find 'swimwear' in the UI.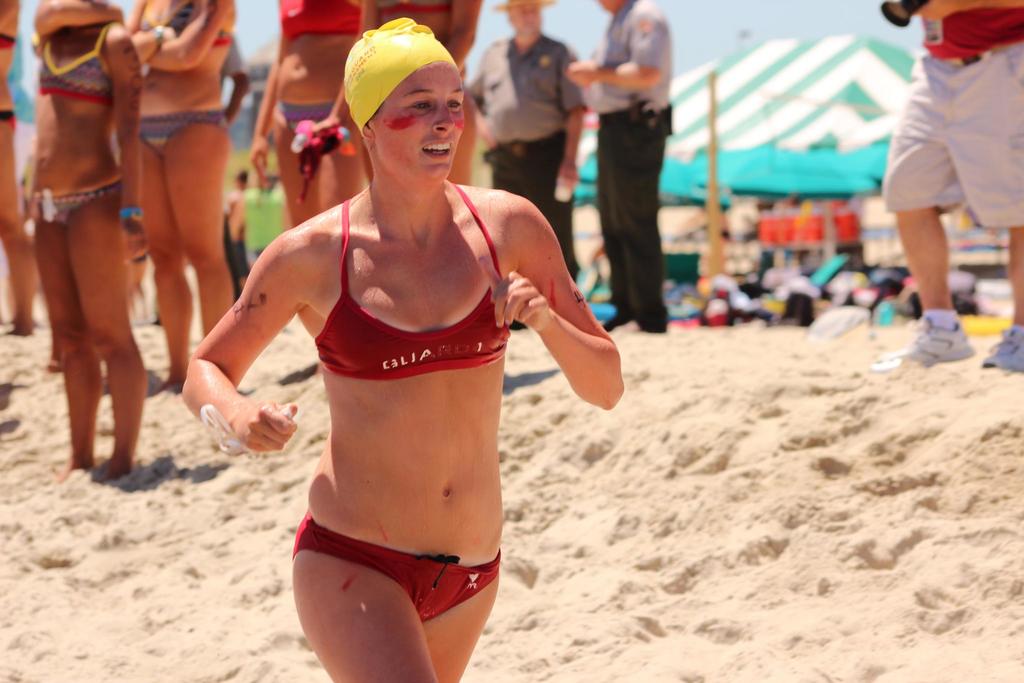
UI element at <box>20,174,129,229</box>.
